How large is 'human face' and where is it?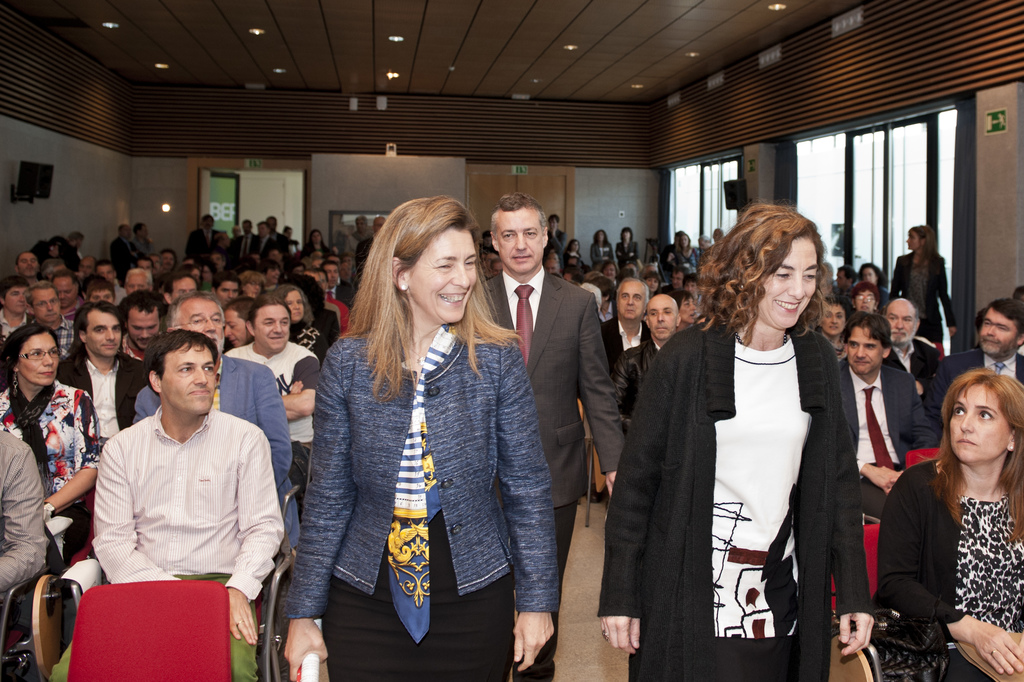
Bounding box: <region>6, 284, 28, 313</region>.
